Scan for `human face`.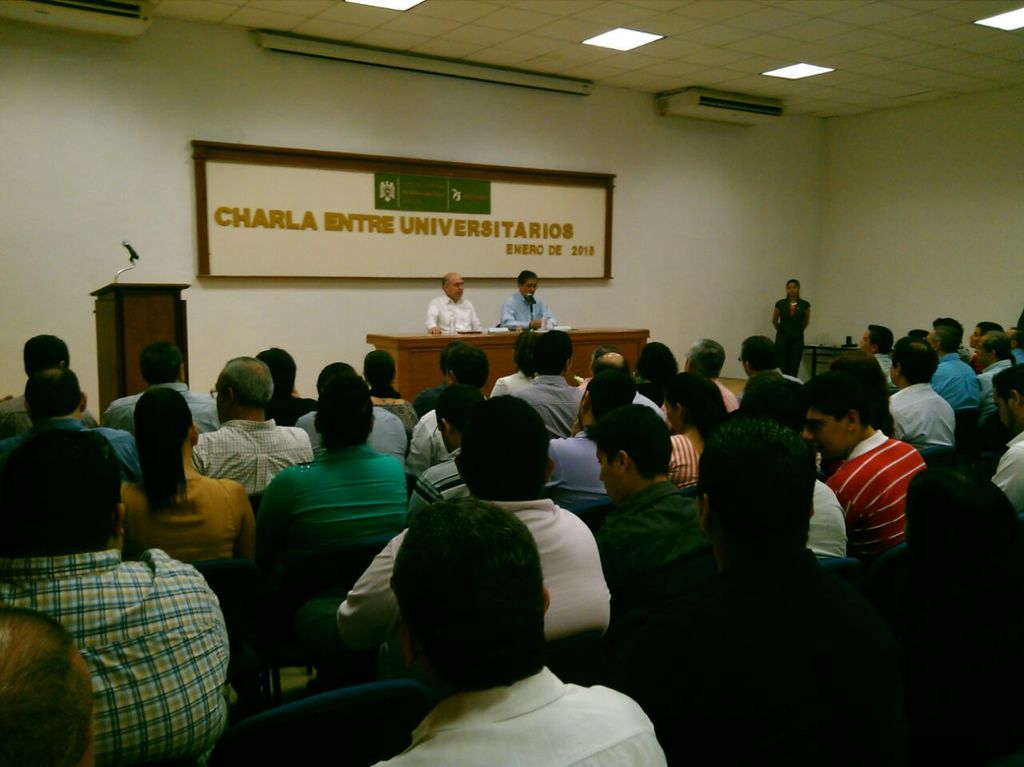
Scan result: (801,409,849,459).
